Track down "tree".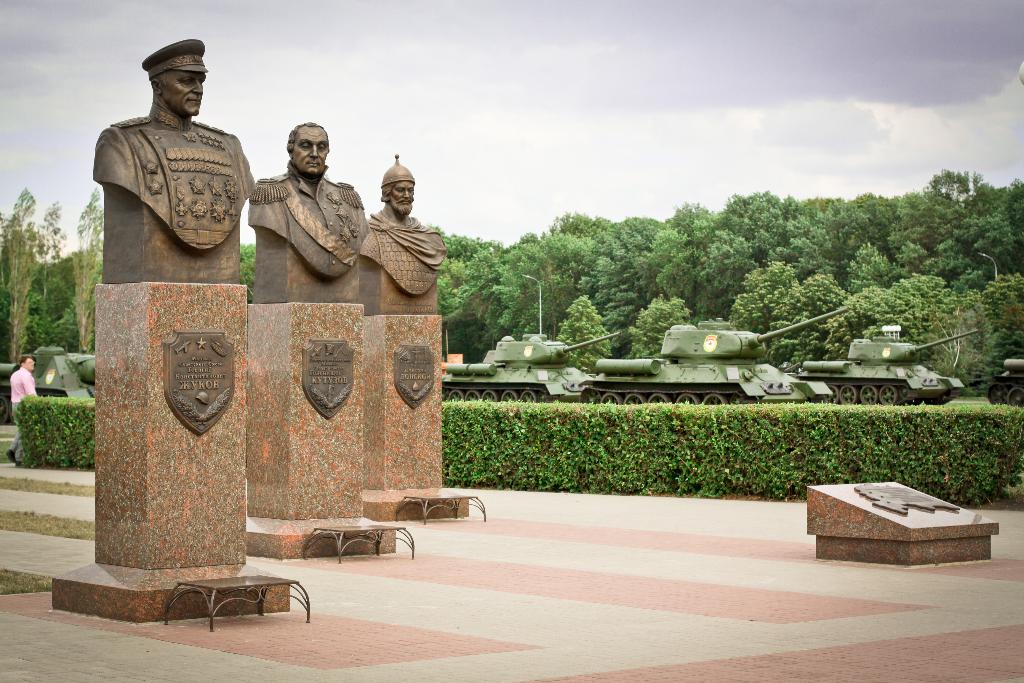
Tracked to box=[70, 194, 100, 358].
